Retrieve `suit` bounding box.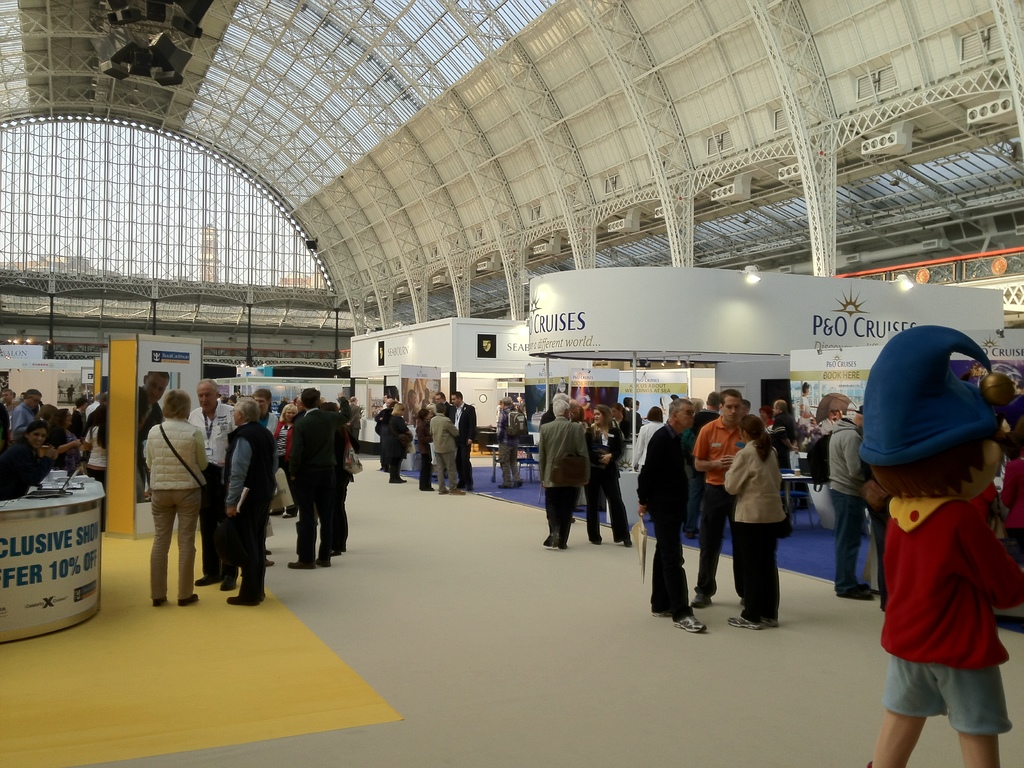
Bounding box: crop(639, 424, 691, 620).
